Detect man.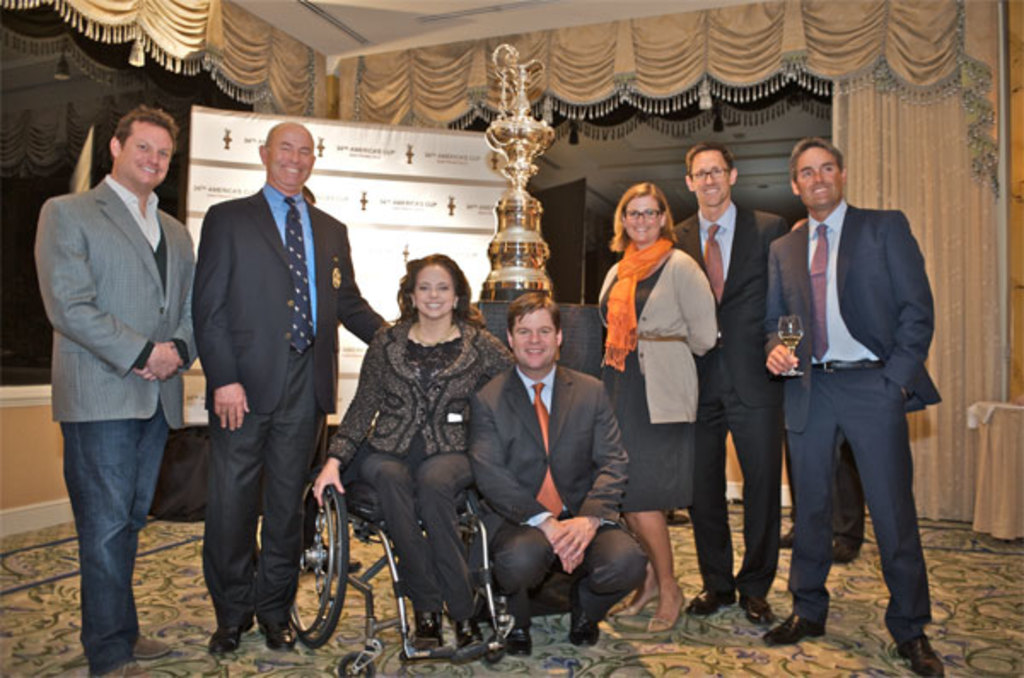
Detected at [770, 217, 874, 587].
